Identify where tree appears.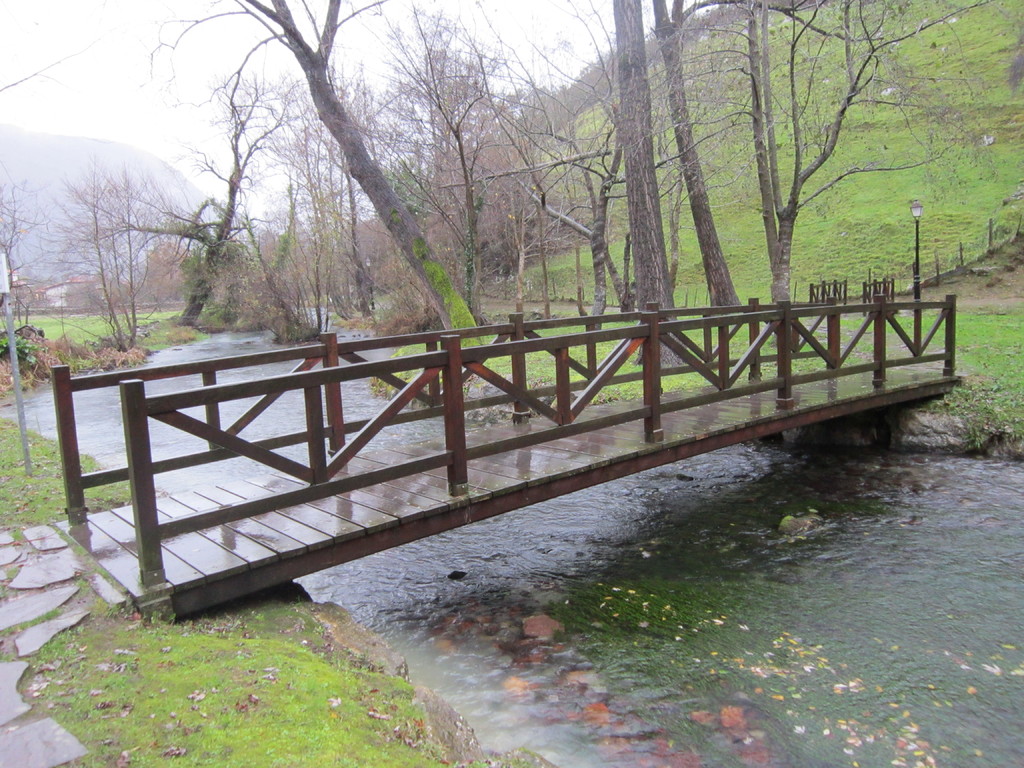
Appears at locate(59, 157, 161, 362).
